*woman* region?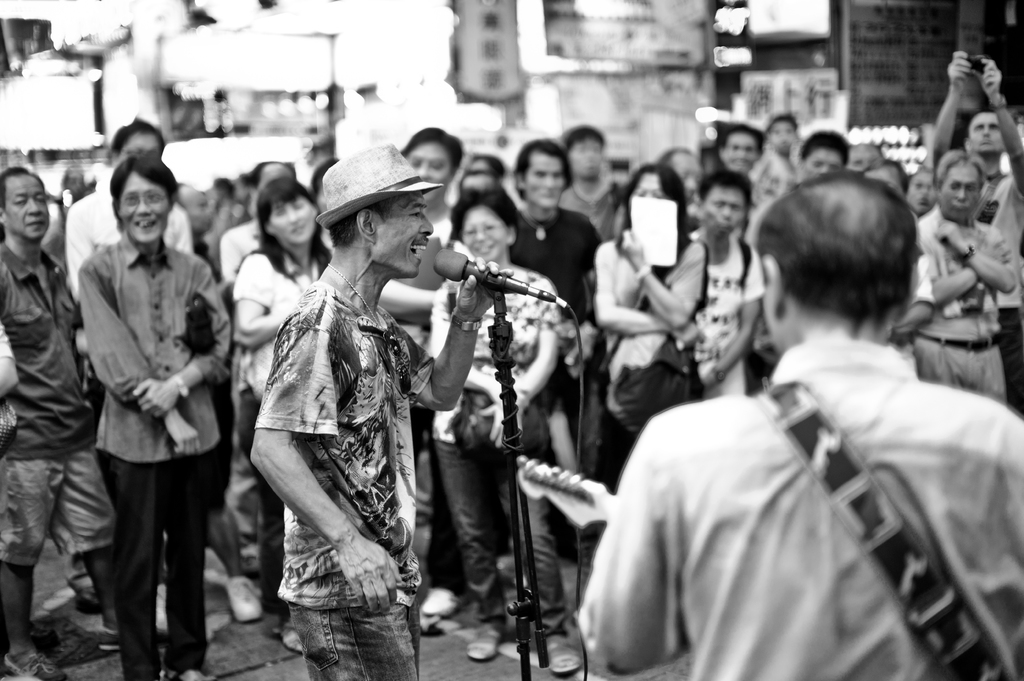
<box>228,174,449,668</box>
